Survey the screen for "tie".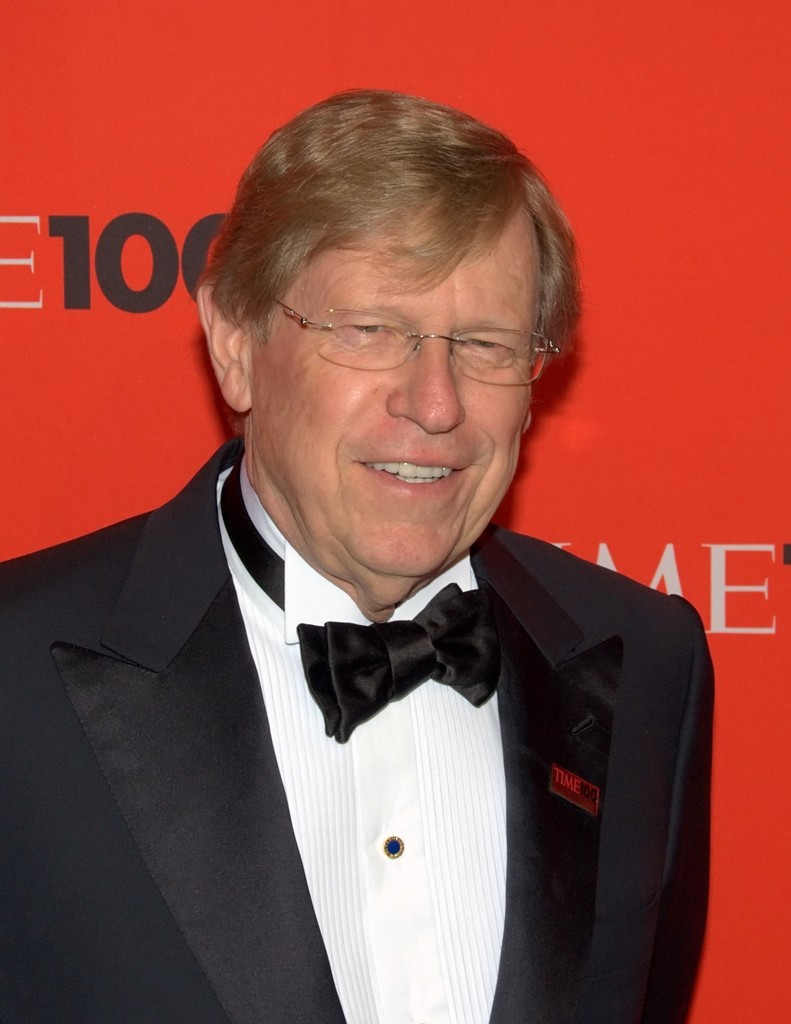
Survey found: BBox(217, 451, 500, 743).
